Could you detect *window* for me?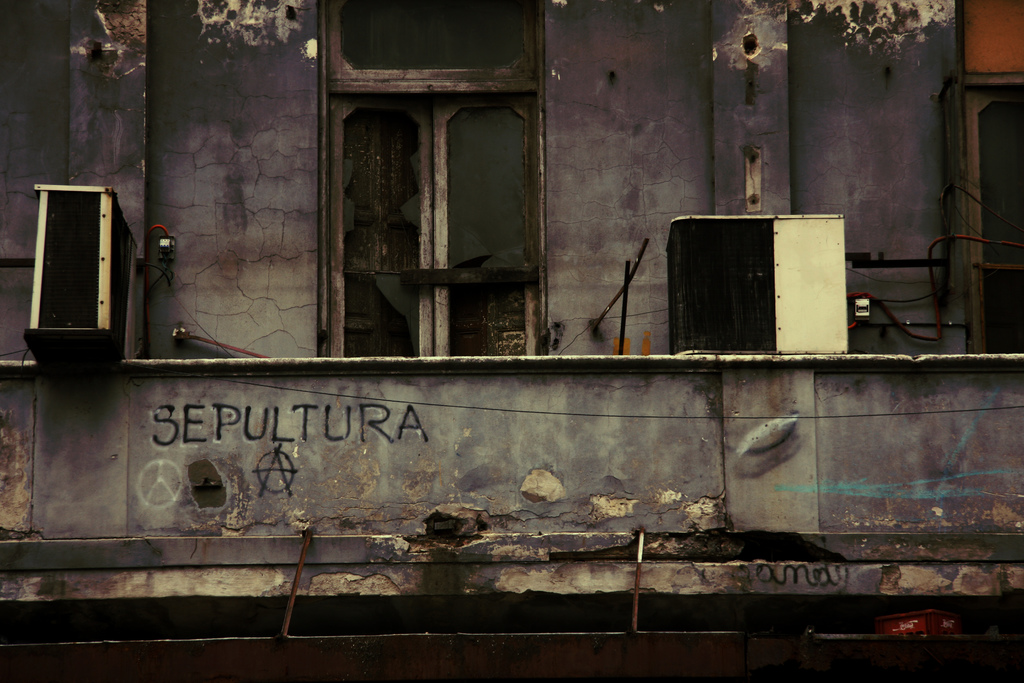
Detection result: {"left": 948, "top": 0, "right": 1023, "bottom": 362}.
